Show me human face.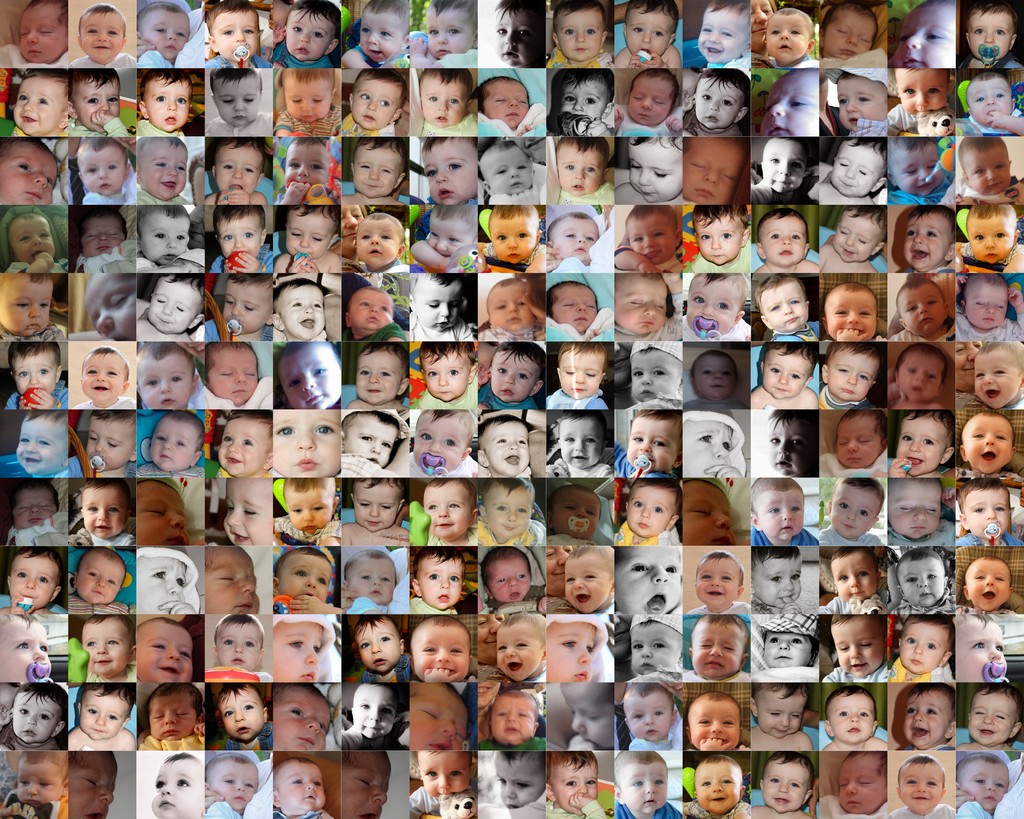
human face is here: <region>758, 491, 805, 541</region>.
